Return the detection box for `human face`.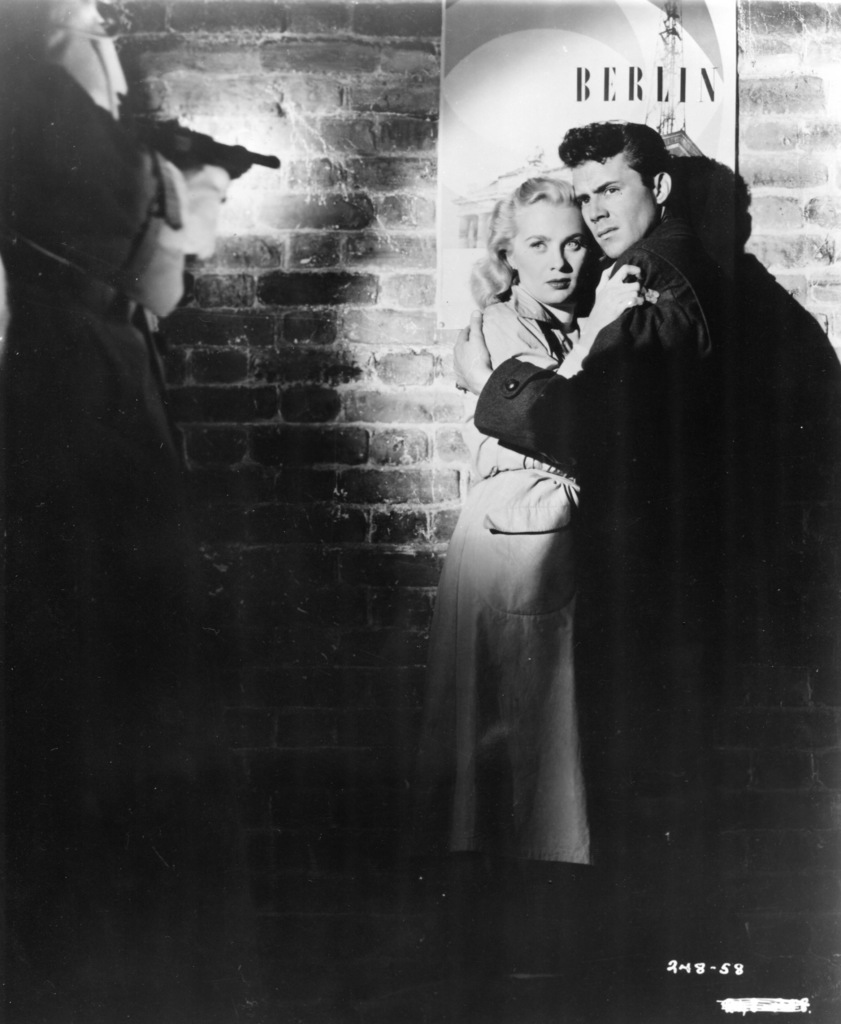
(left=565, top=127, right=652, bottom=280).
